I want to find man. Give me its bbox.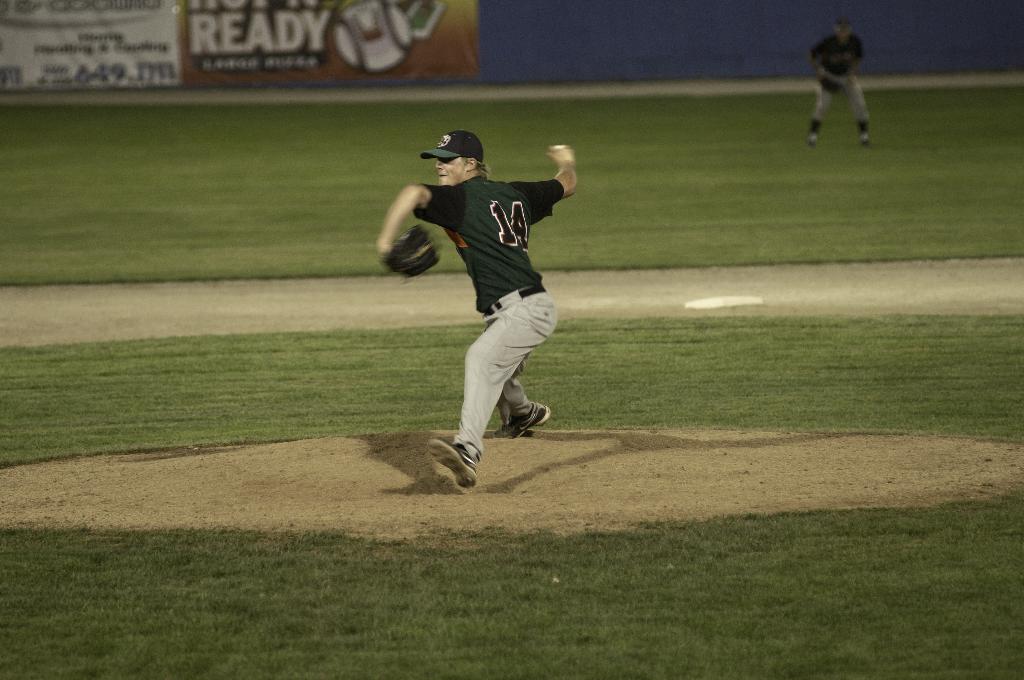
box=[408, 106, 576, 477].
